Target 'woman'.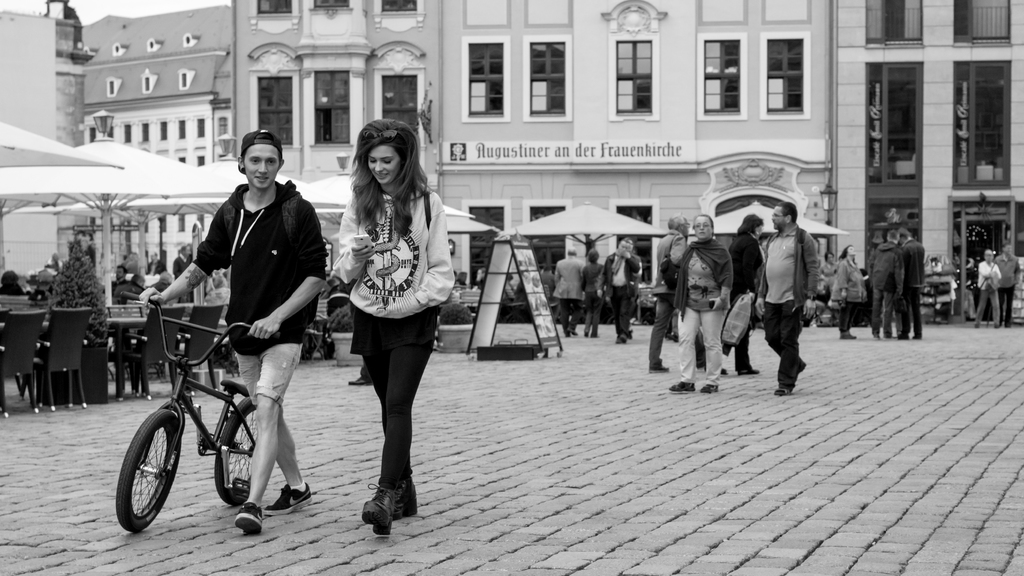
Target region: detection(322, 119, 452, 508).
